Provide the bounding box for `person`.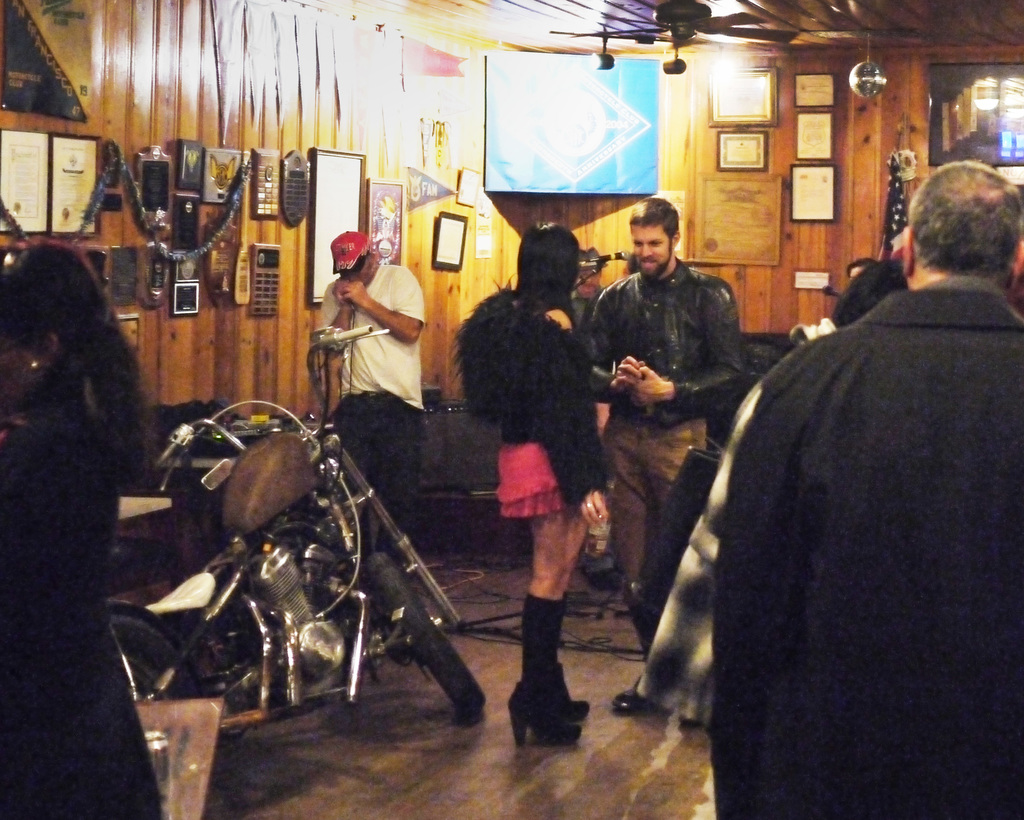
<box>0,239,166,819</box>.
